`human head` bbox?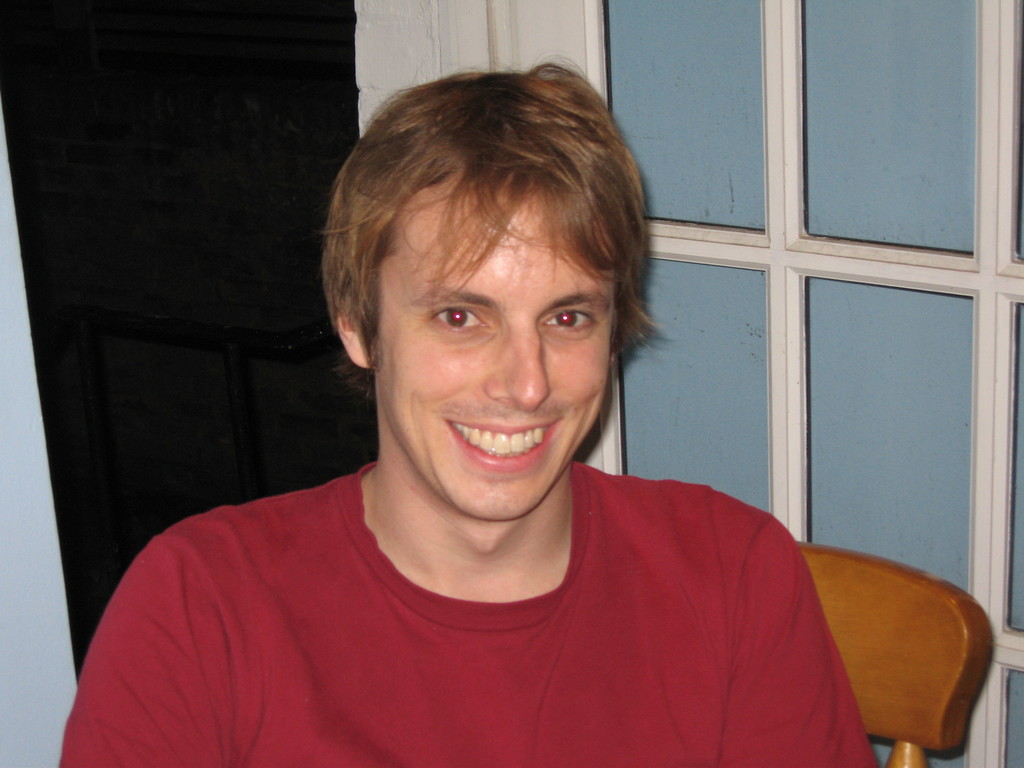
308,66,640,442
